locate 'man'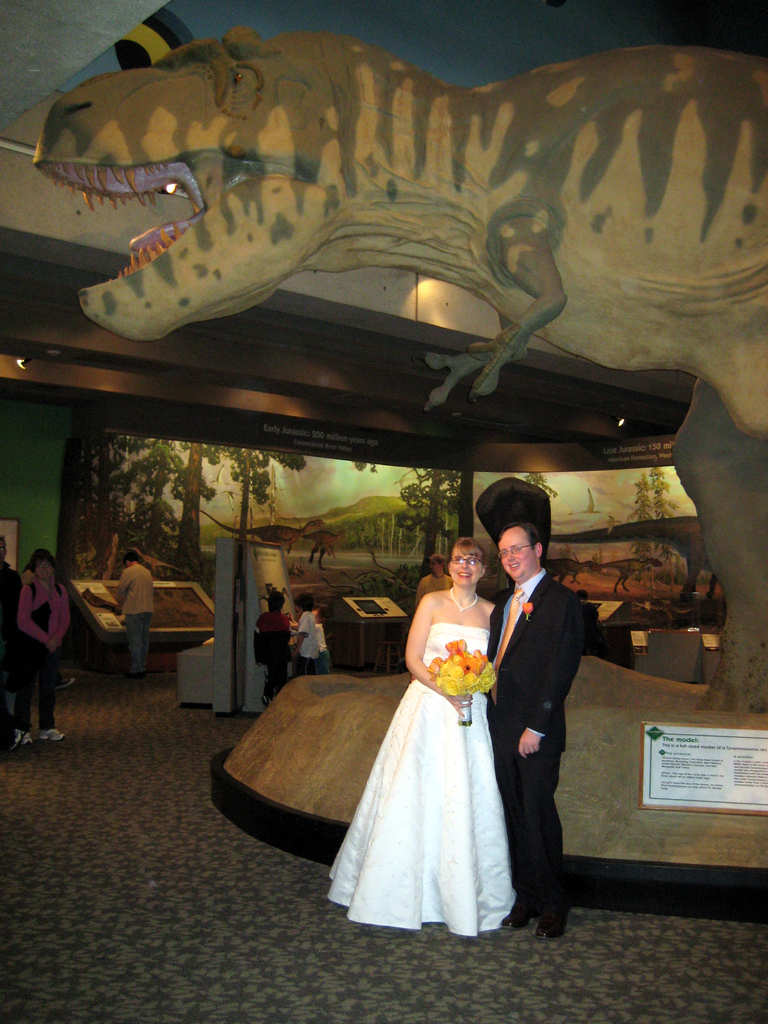
bbox=[487, 484, 599, 913]
